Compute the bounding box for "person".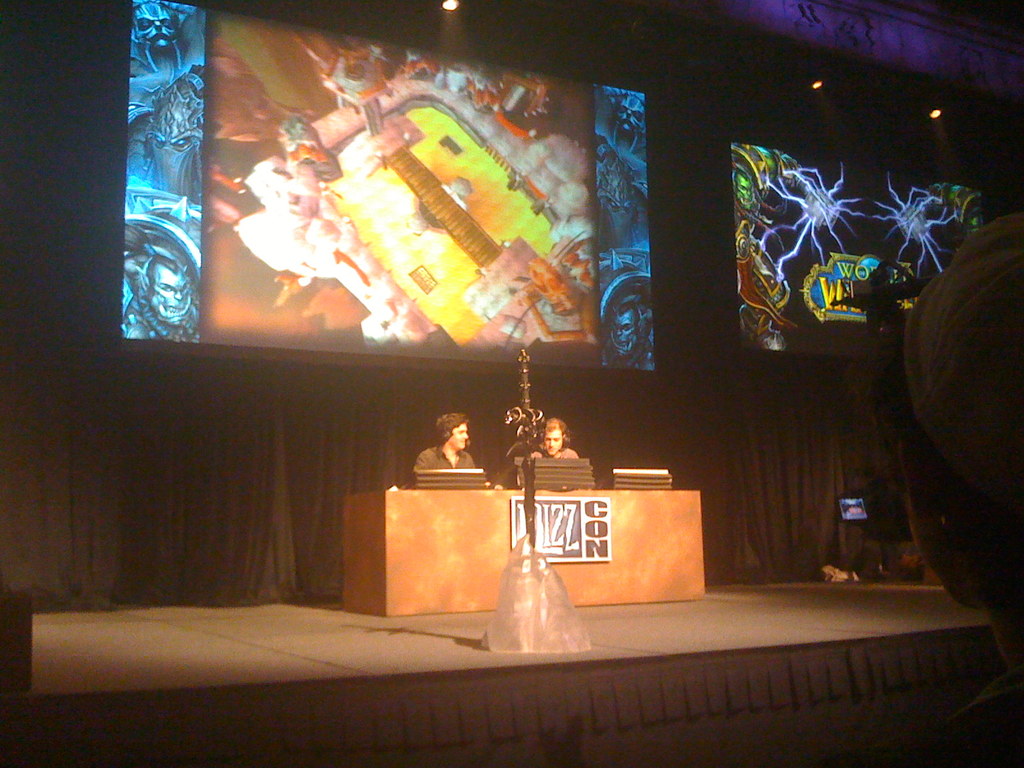
BBox(518, 413, 585, 497).
